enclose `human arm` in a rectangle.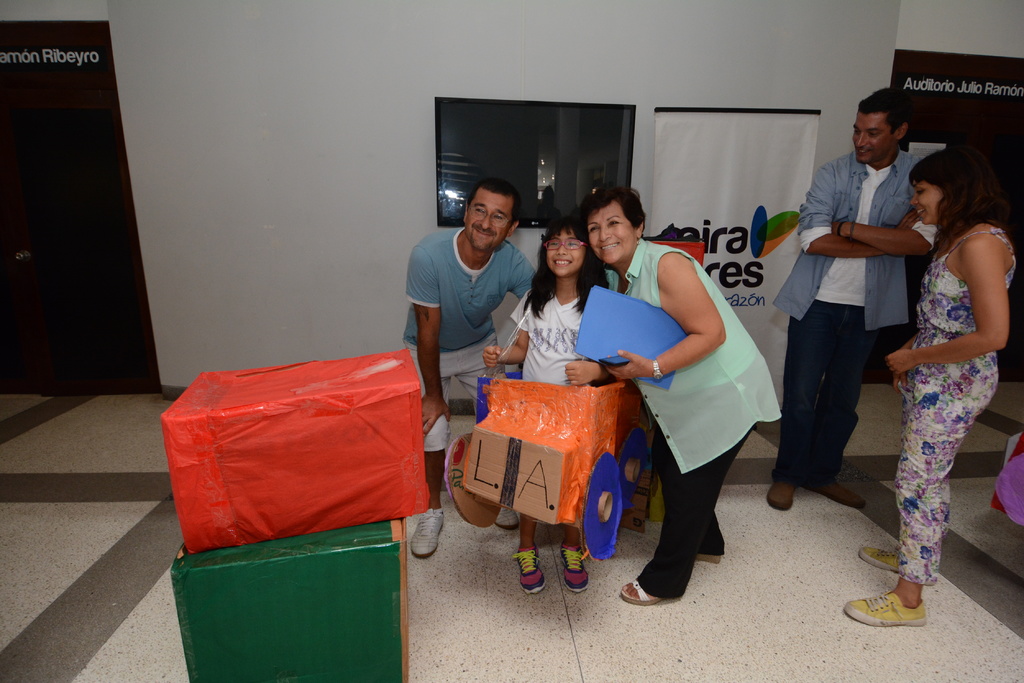
bbox=[819, 209, 937, 268].
